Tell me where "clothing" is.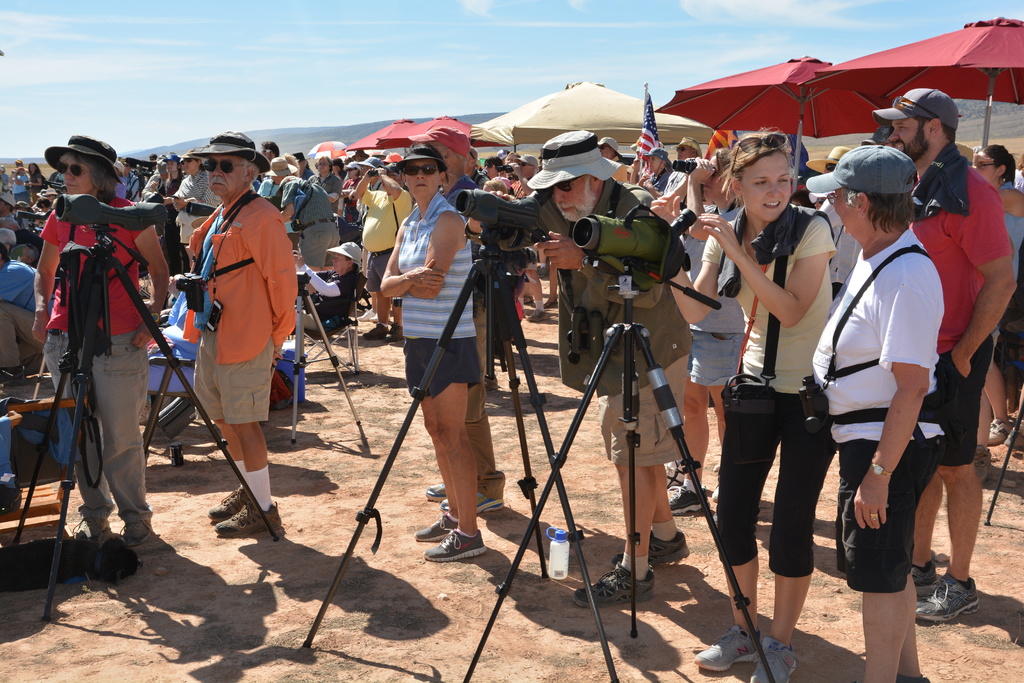
"clothing" is at 35, 185, 158, 543.
